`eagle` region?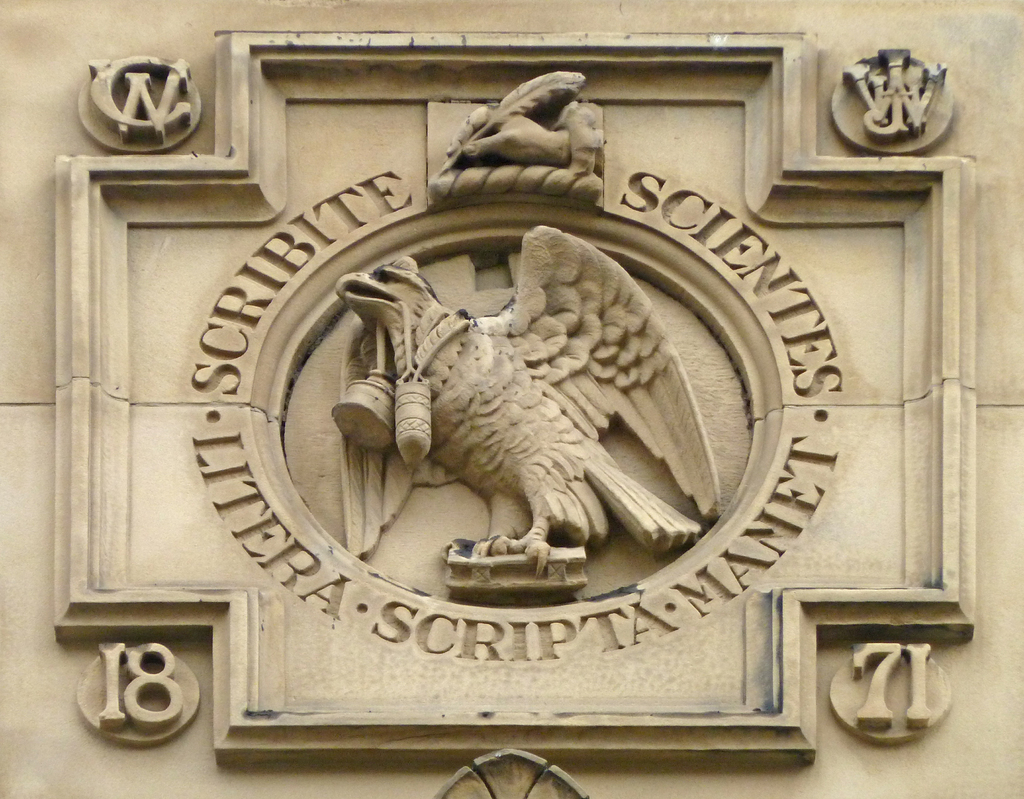
Rect(337, 225, 722, 574)
